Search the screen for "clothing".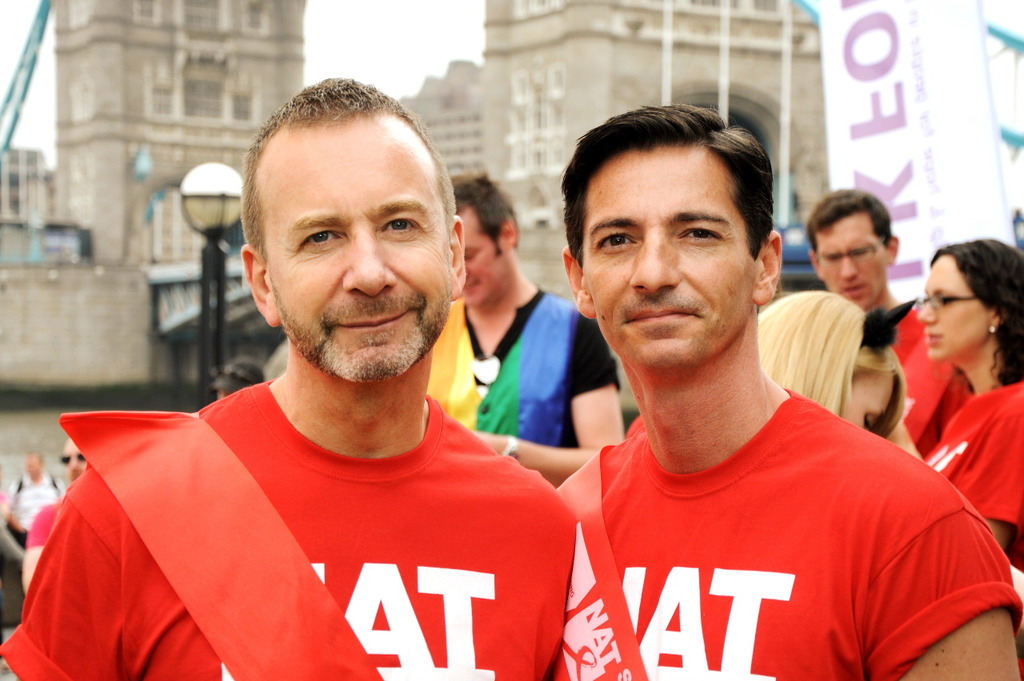
Found at crop(30, 362, 602, 667).
